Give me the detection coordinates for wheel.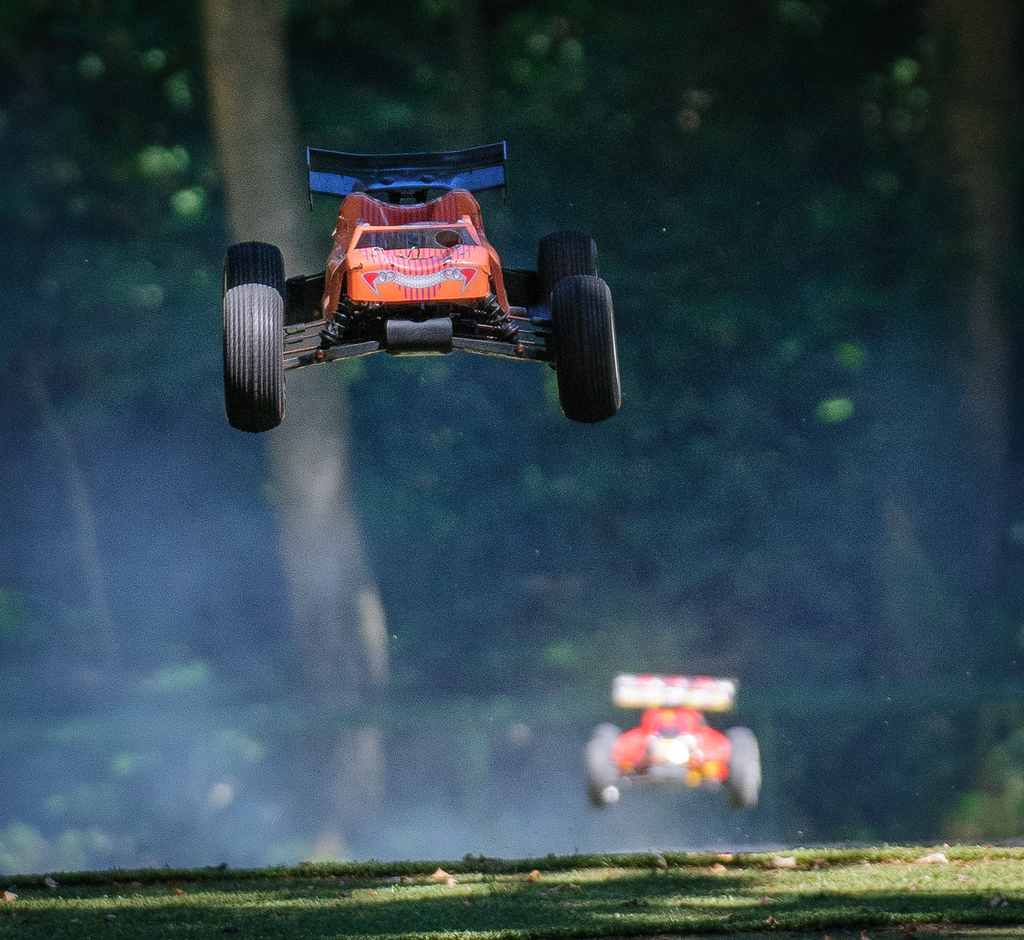
pyautogui.locateOnScreen(538, 231, 600, 370).
